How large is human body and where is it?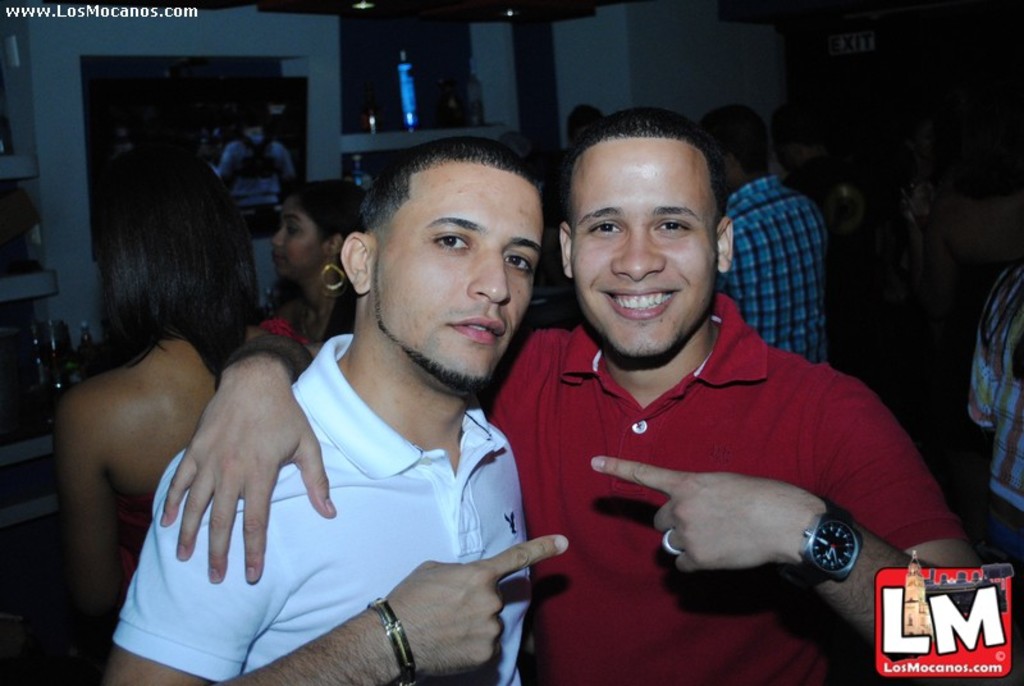
Bounding box: <bbox>219, 84, 294, 250</bbox>.
